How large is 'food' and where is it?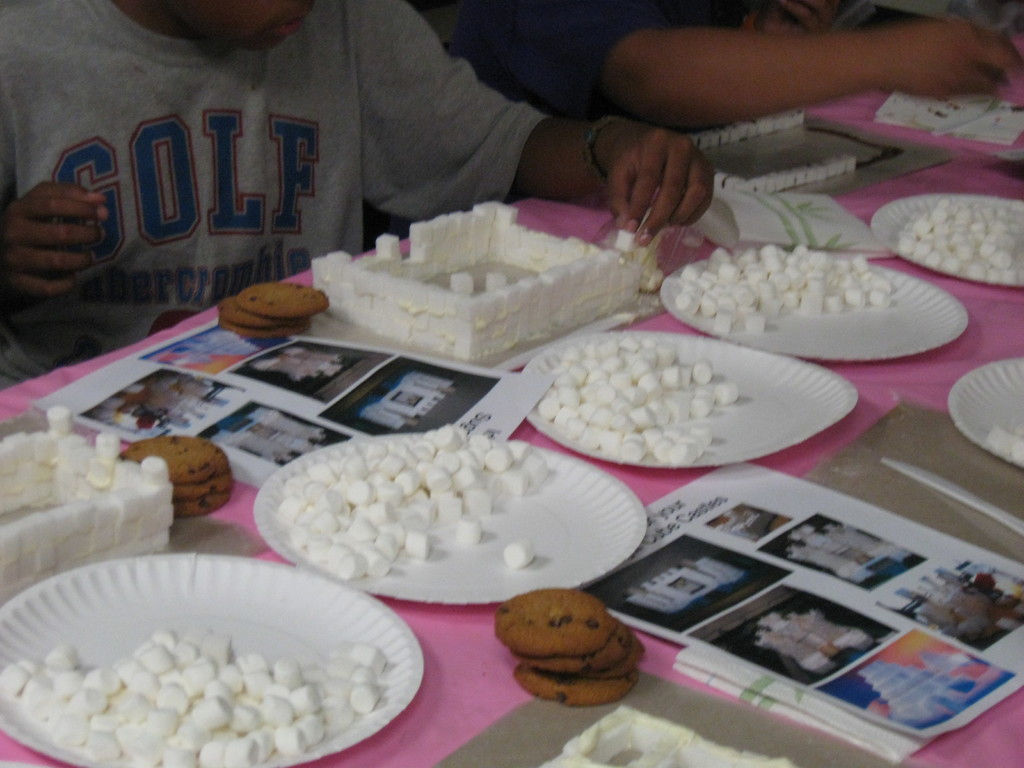
Bounding box: (212,315,310,340).
